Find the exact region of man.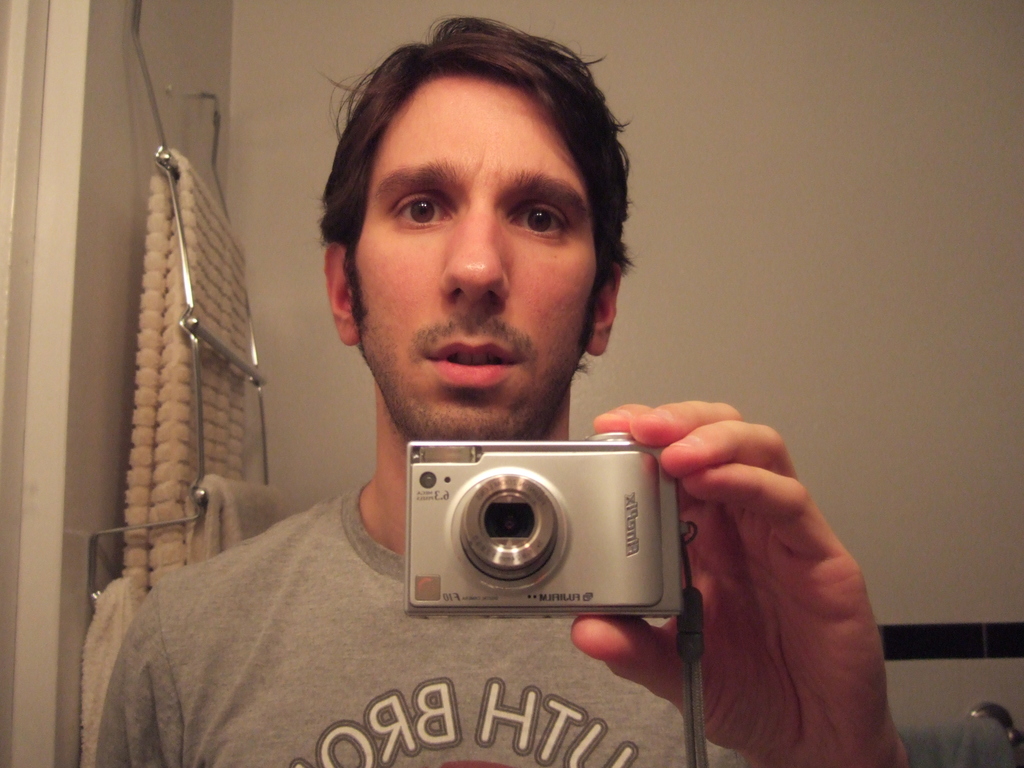
Exact region: [113,80,841,703].
